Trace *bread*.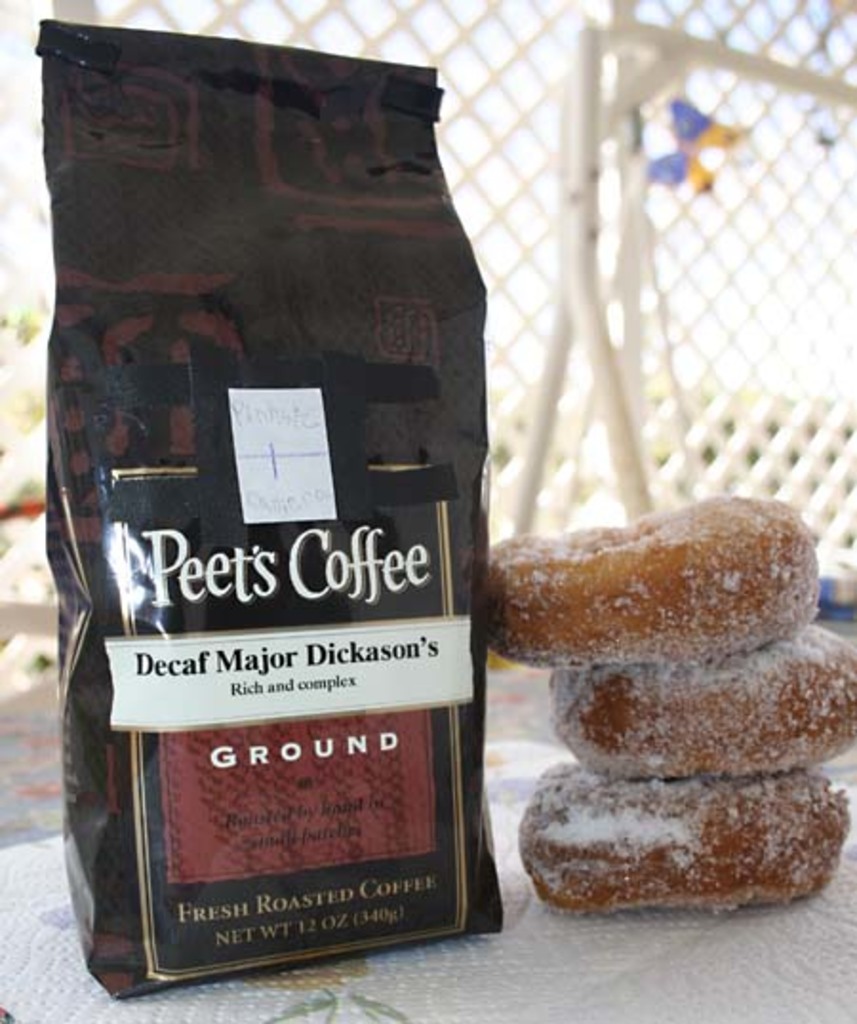
Traced to left=459, top=487, right=796, bottom=683.
